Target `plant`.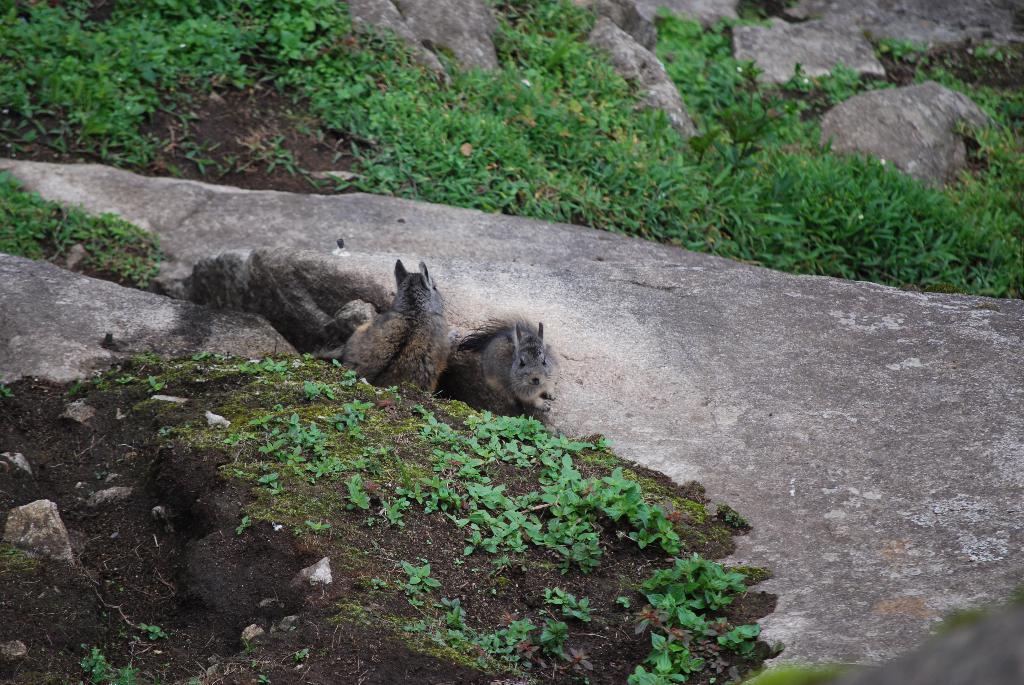
Target region: 78, 648, 141, 684.
